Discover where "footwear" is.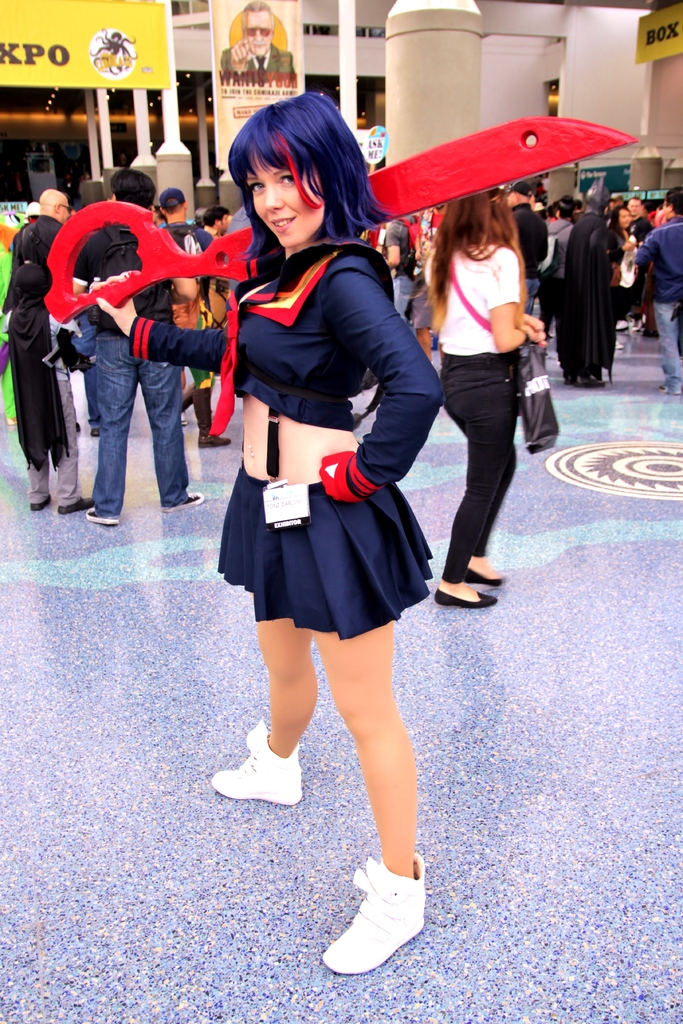
Discovered at [165,491,204,514].
